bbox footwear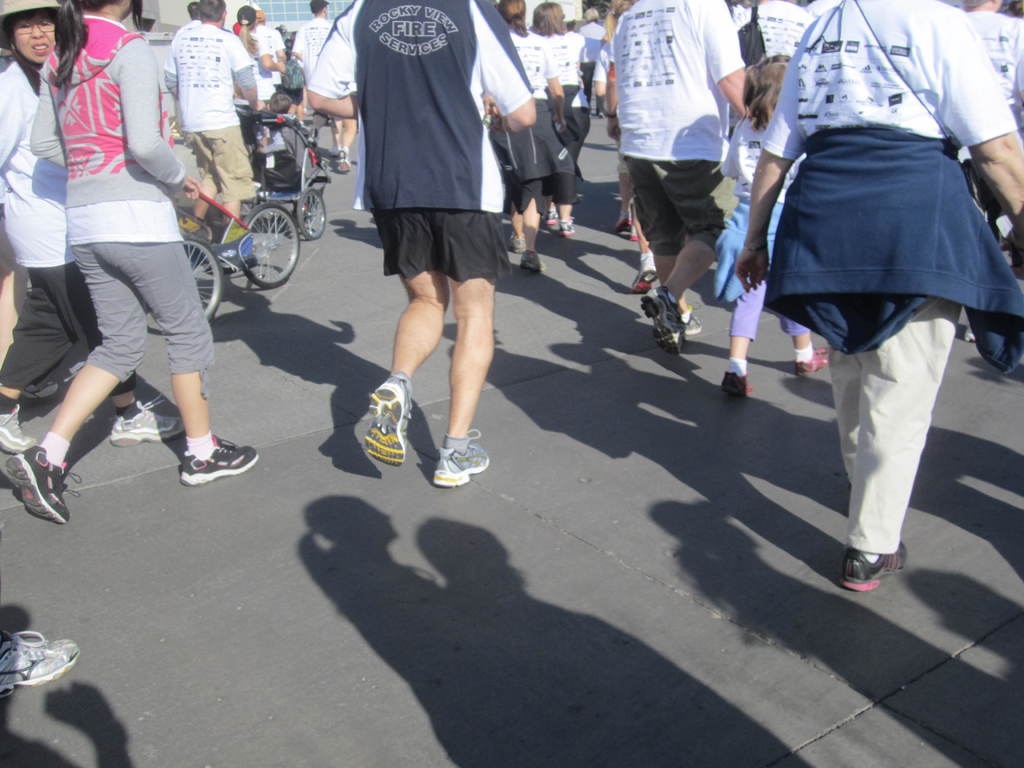
(628,224,639,241)
